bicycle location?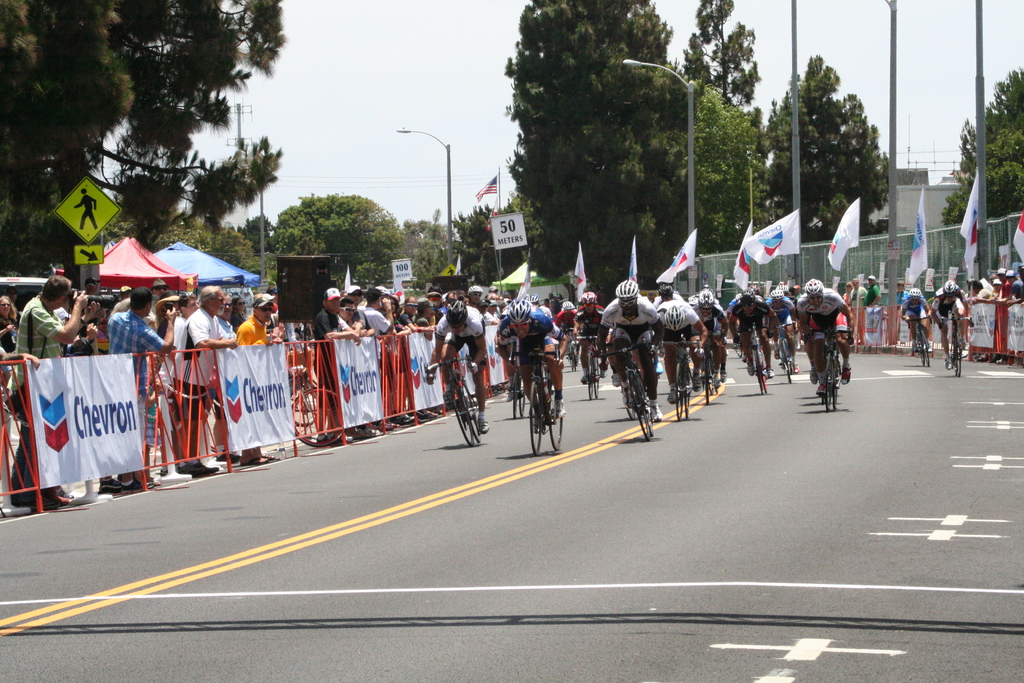
(819, 341, 841, 415)
